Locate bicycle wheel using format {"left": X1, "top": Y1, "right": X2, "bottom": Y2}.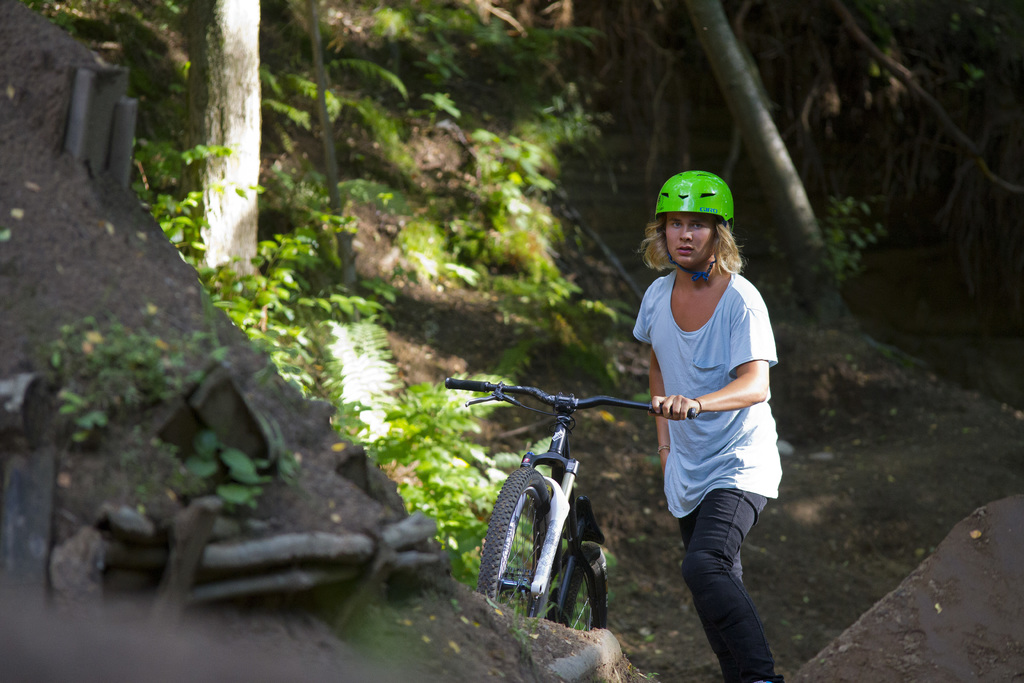
{"left": 478, "top": 465, "right": 550, "bottom": 619}.
